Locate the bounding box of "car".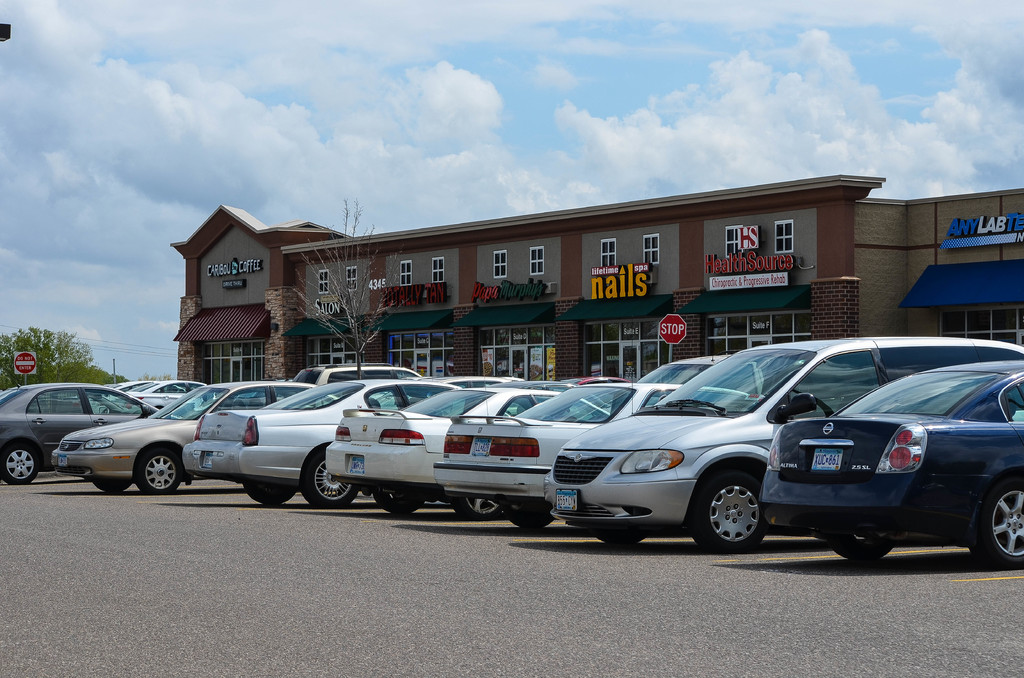
Bounding box: 633/352/732/389.
